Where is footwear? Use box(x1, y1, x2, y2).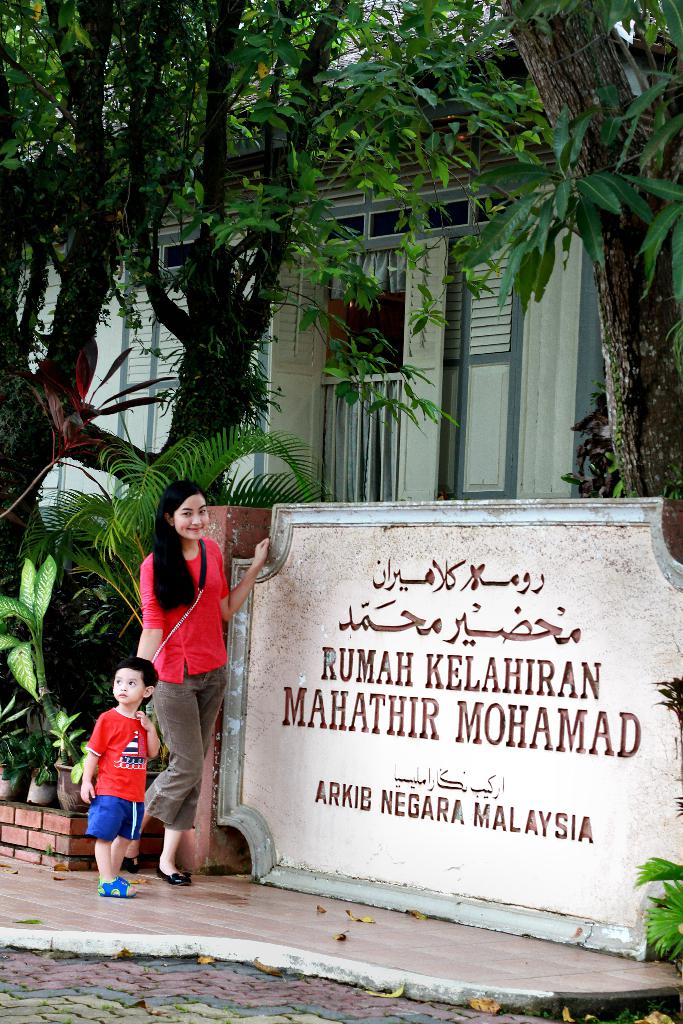
box(90, 875, 138, 898).
